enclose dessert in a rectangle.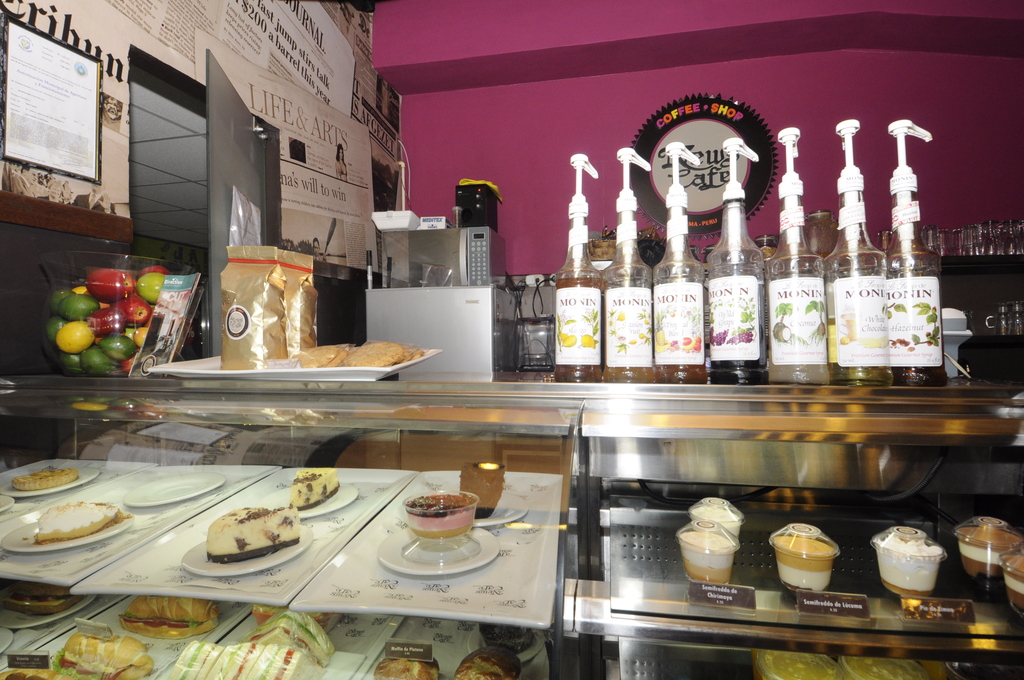
(378, 650, 447, 679).
